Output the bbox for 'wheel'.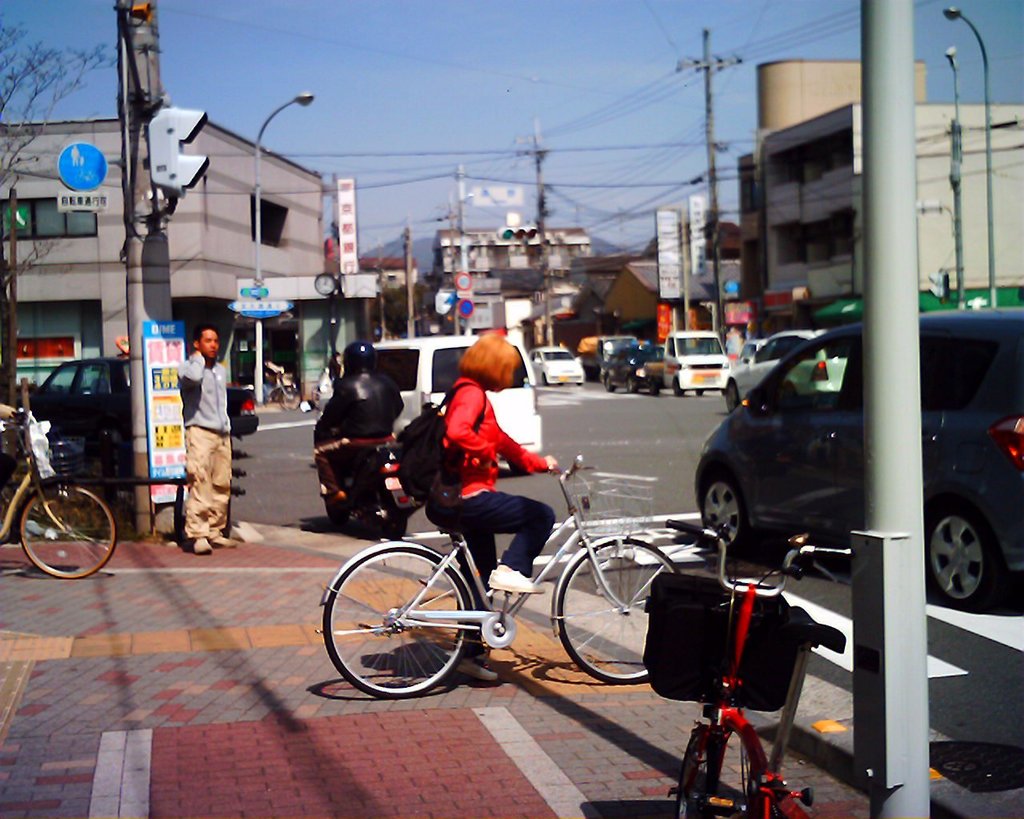
[925,506,997,611].
